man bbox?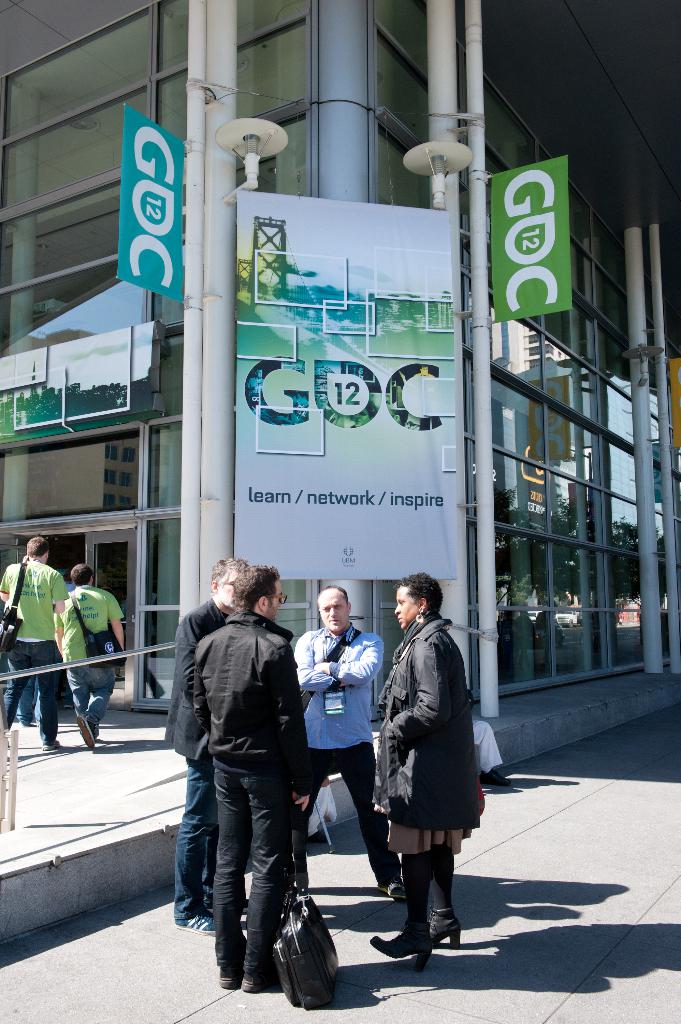
(x1=54, y1=563, x2=126, y2=753)
